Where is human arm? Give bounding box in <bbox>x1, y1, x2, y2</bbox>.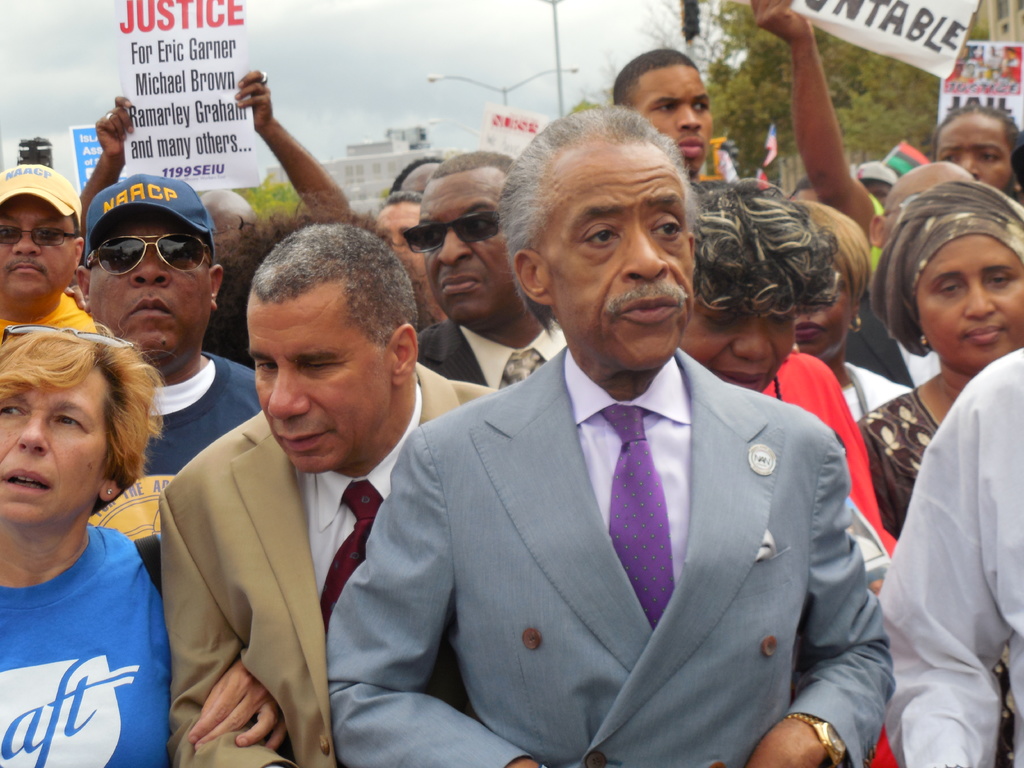
<bbox>166, 458, 311, 767</bbox>.
